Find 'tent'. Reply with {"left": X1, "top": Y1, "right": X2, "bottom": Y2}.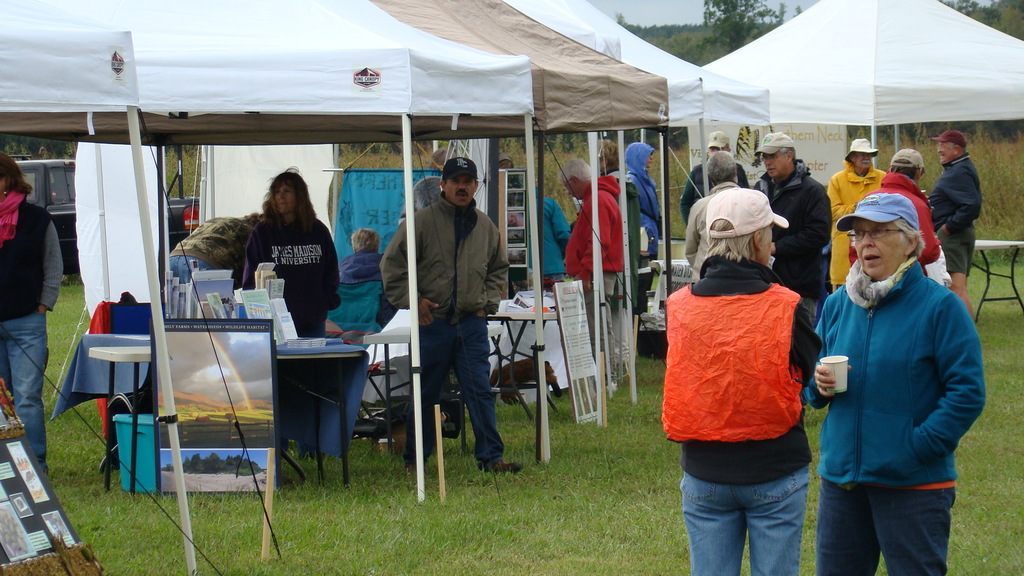
{"left": 502, "top": 0, "right": 628, "bottom": 415}.
